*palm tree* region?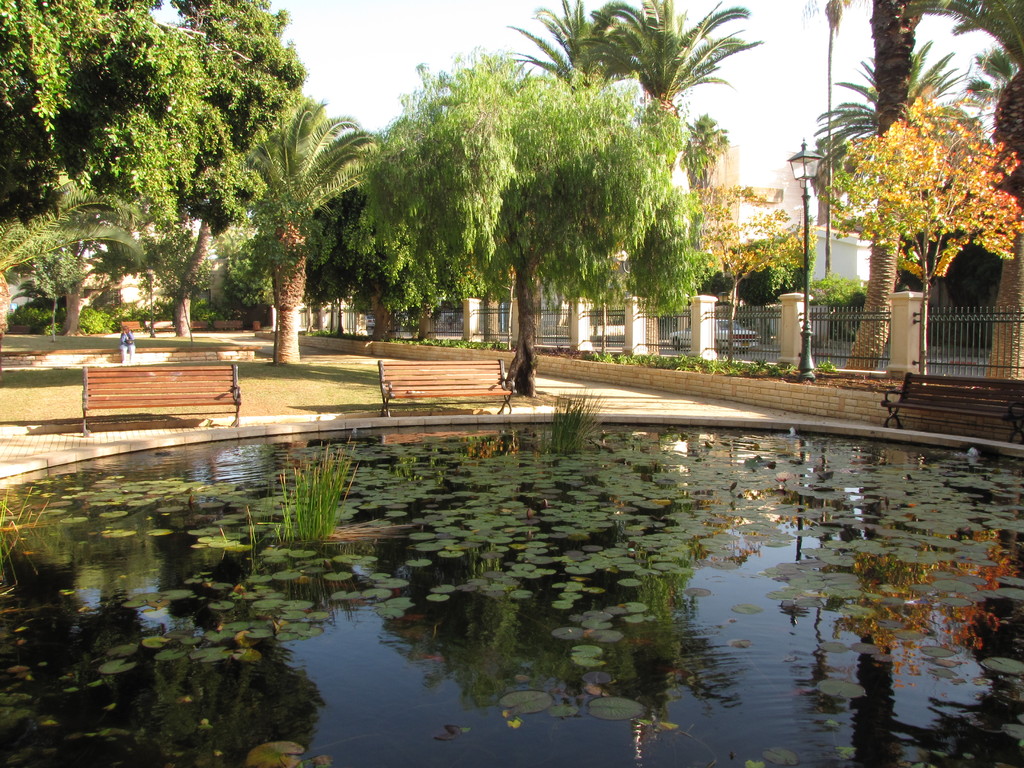
<region>0, 156, 147, 315</region>
